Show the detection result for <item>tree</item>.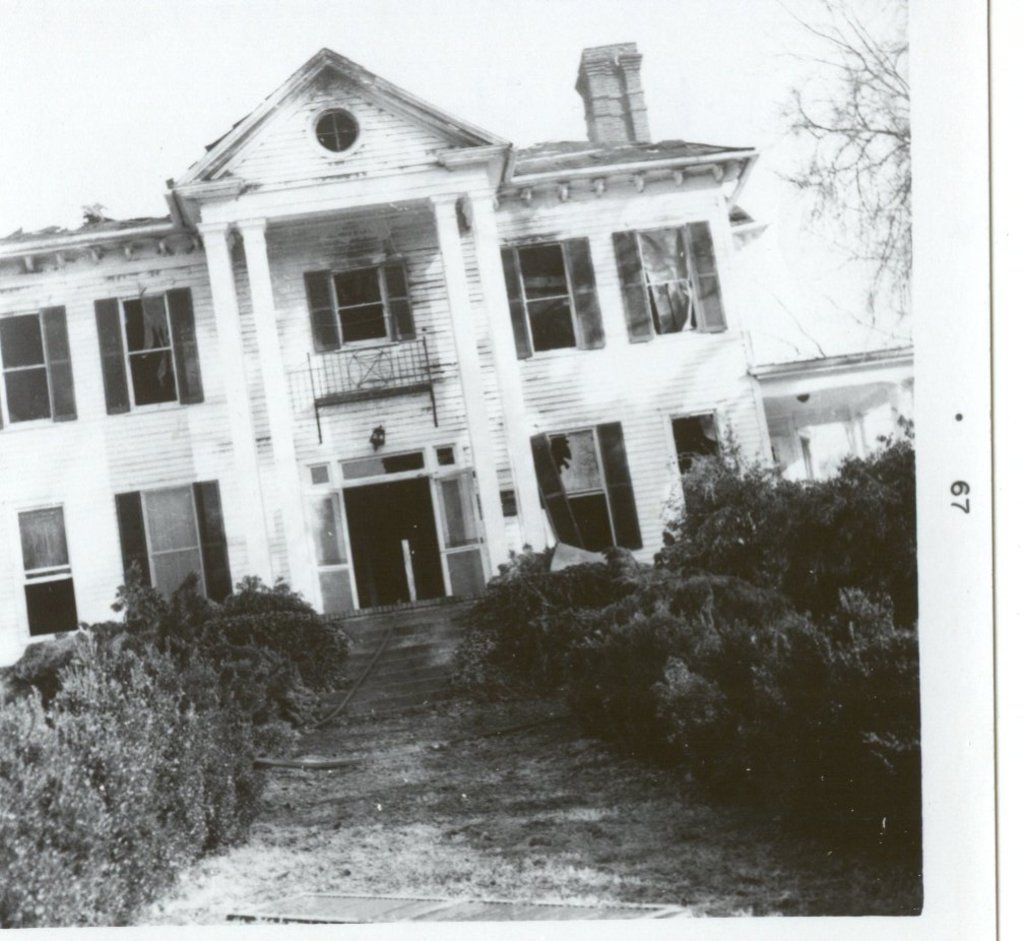
locate(755, 0, 926, 344).
